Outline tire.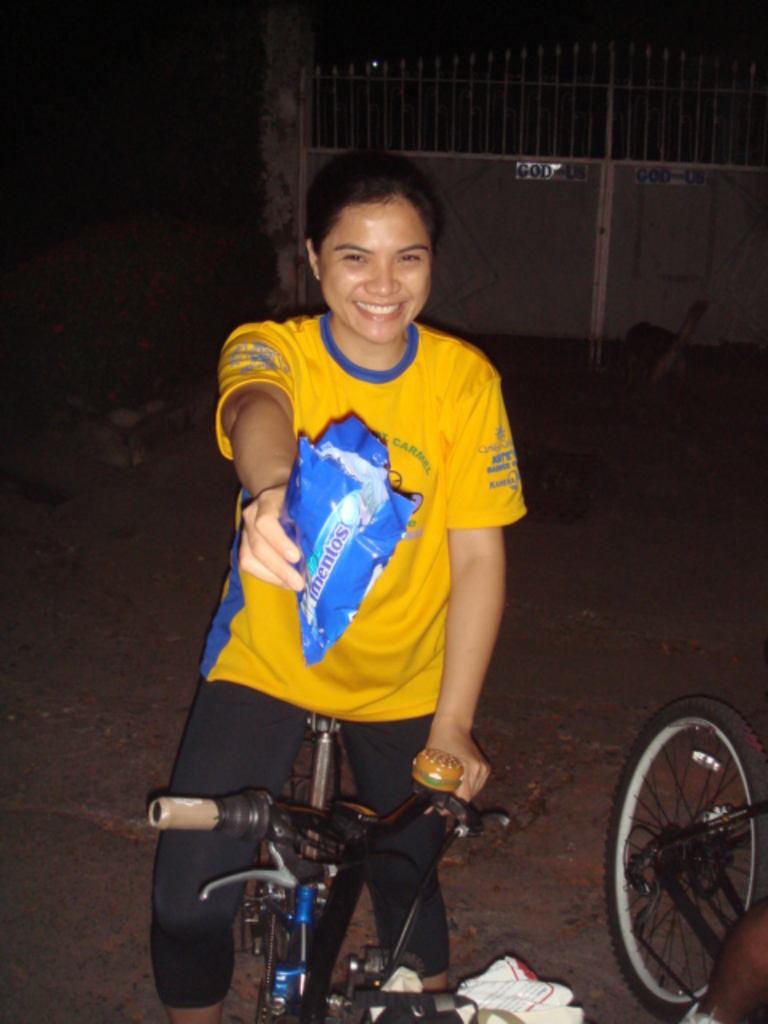
Outline: locate(595, 698, 766, 1022).
